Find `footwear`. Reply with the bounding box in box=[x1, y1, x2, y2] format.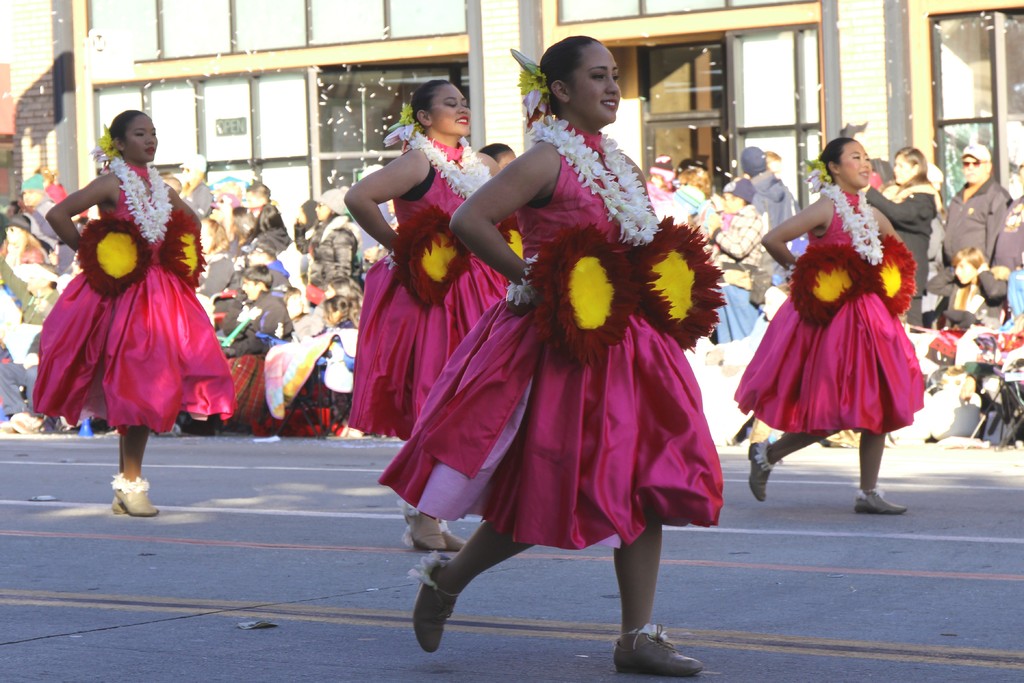
box=[108, 477, 161, 518].
